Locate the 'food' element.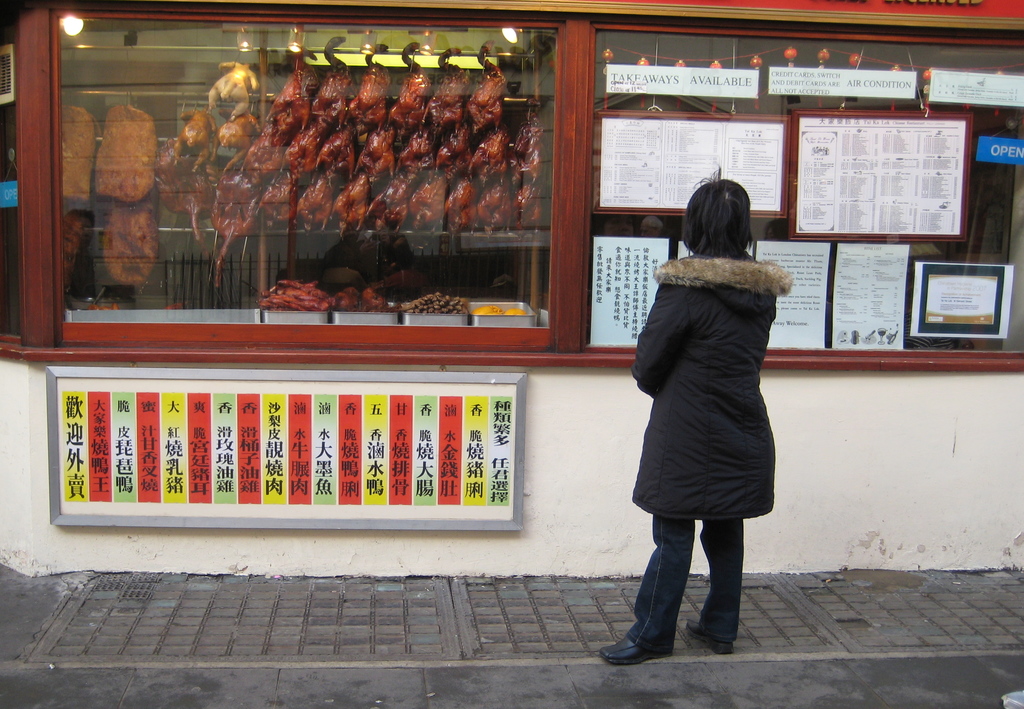
Element bbox: bbox(472, 302, 506, 315).
